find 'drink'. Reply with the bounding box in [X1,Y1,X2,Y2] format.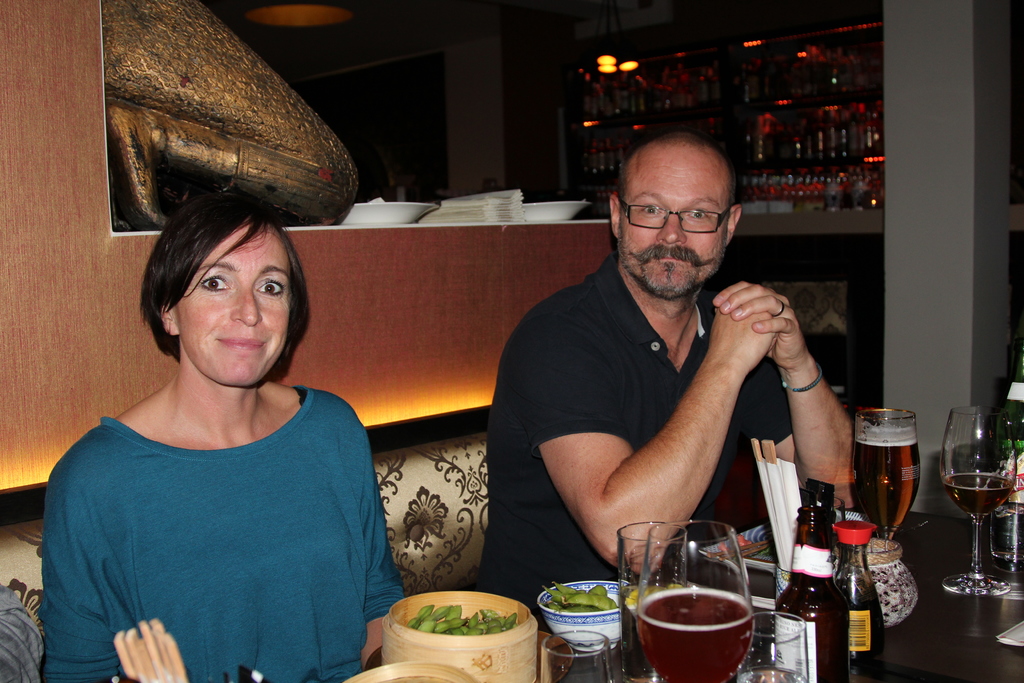
[829,523,884,682].
